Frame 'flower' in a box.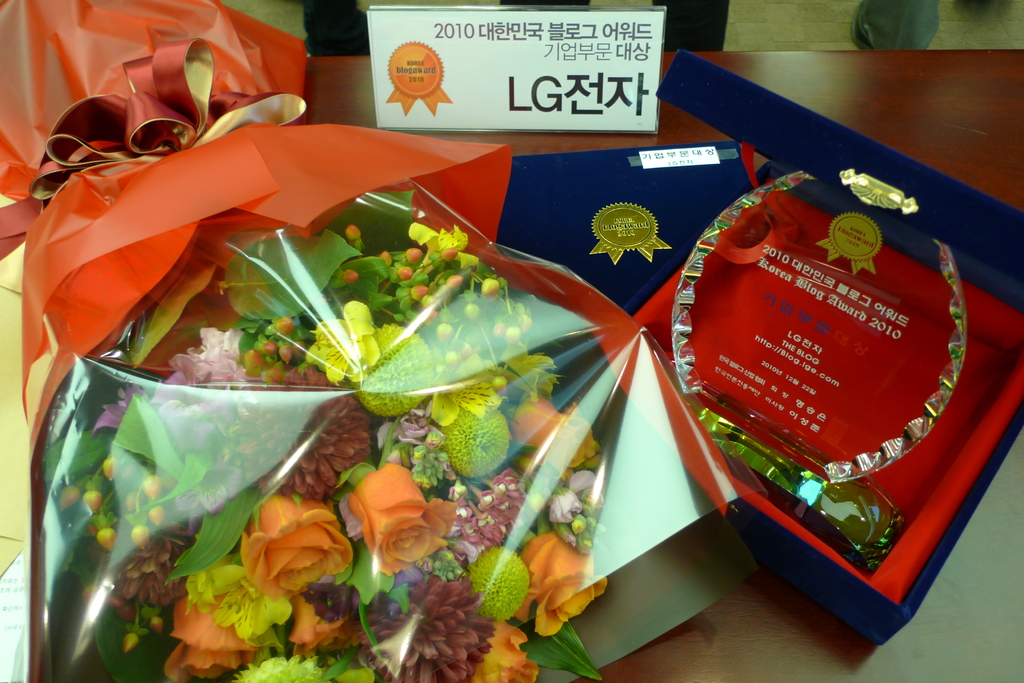
(left=268, top=362, right=371, bottom=484).
